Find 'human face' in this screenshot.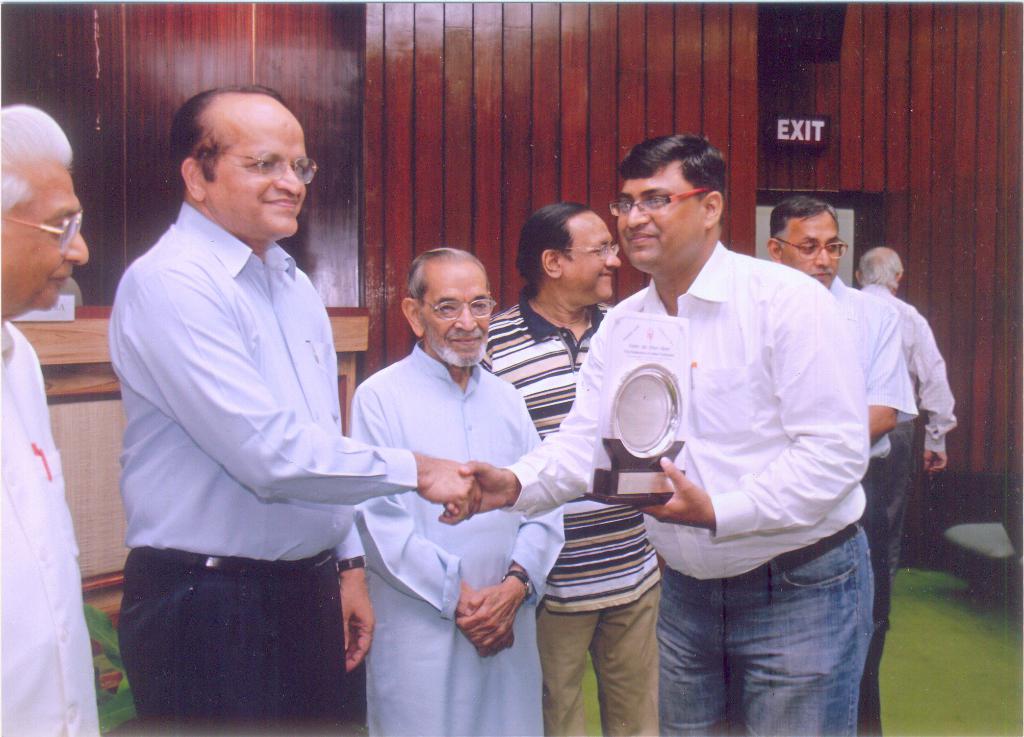
The bounding box for 'human face' is pyautogui.locateOnScreen(0, 159, 92, 327).
